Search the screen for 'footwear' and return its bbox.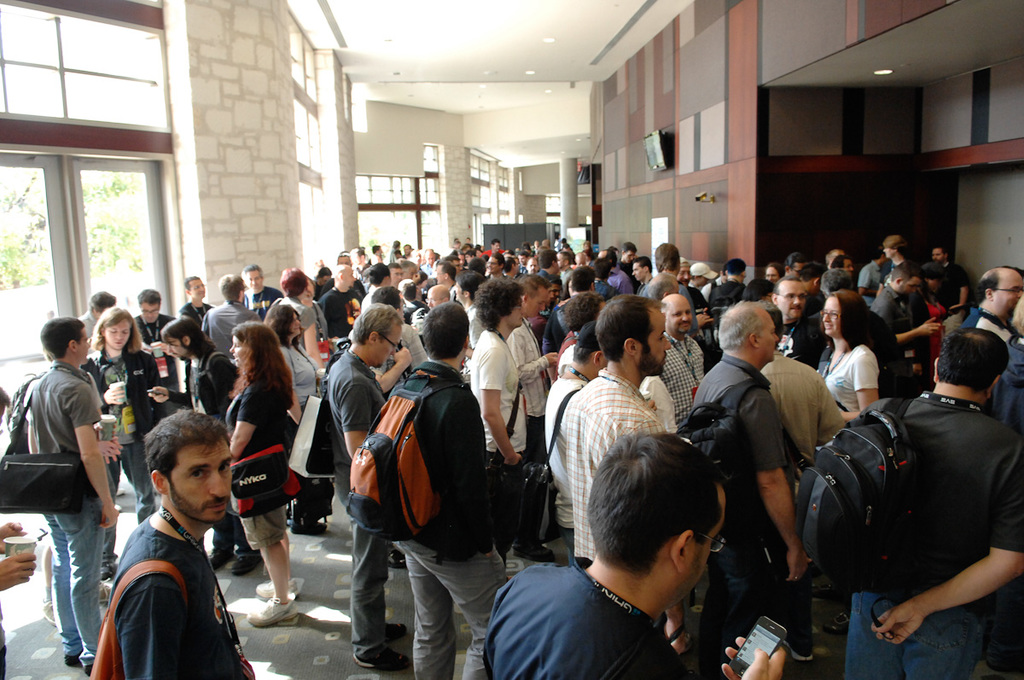
Found: (293, 519, 328, 543).
